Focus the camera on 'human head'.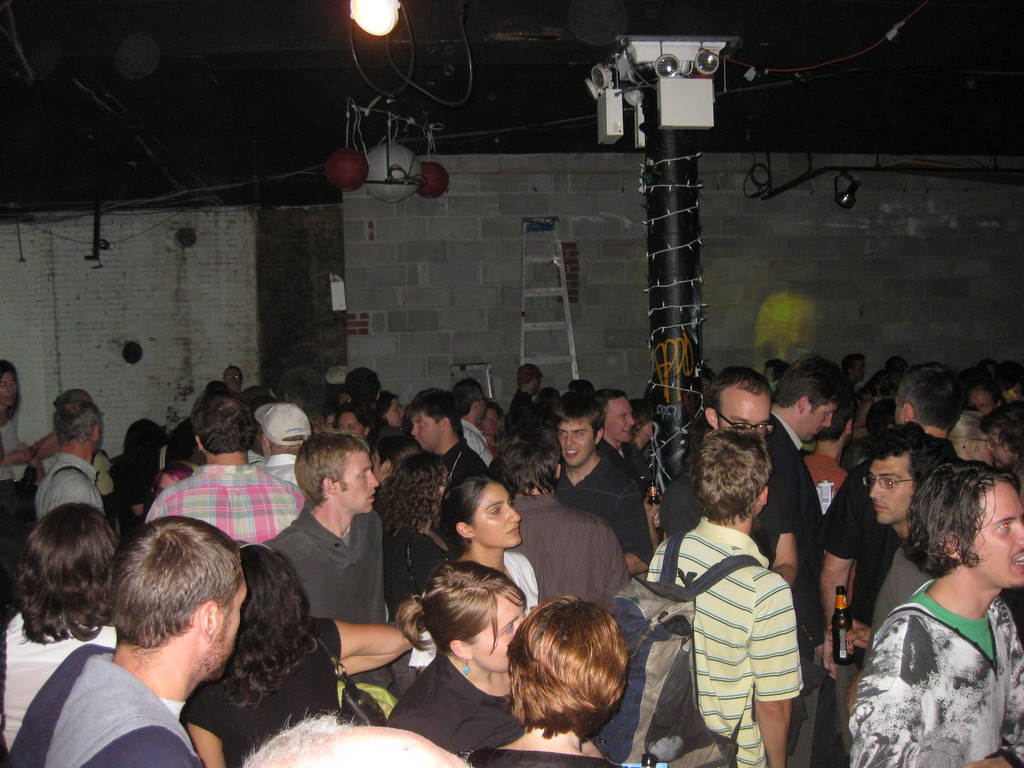
Focus region: (838, 352, 872, 383).
